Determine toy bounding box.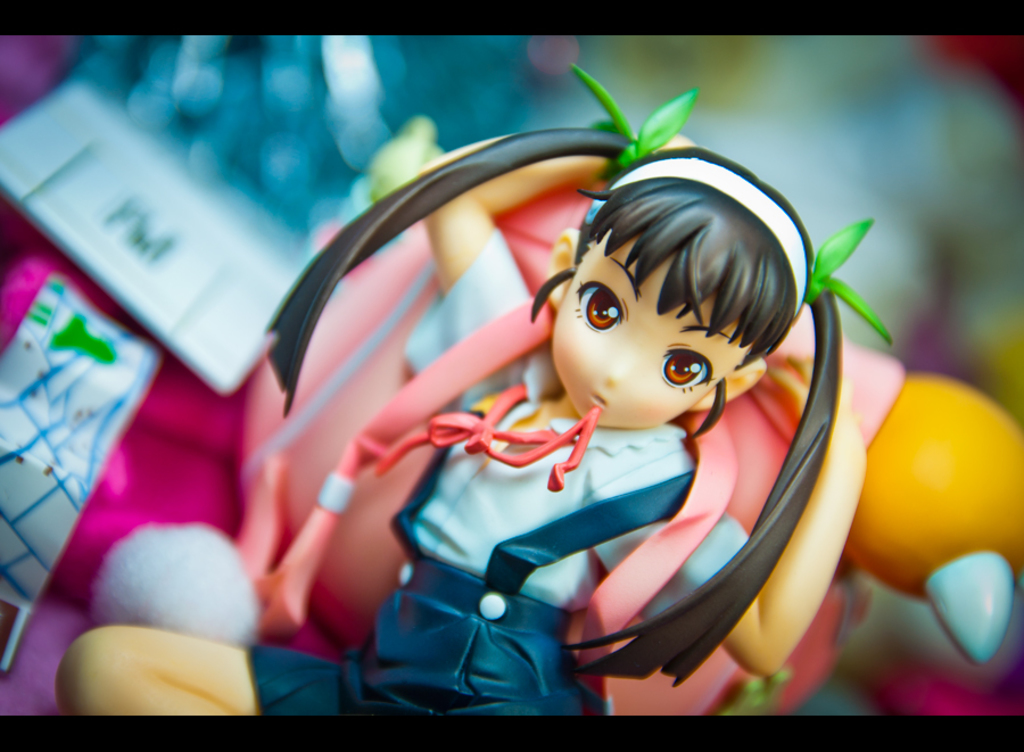
Determined: <region>49, 66, 864, 721</region>.
